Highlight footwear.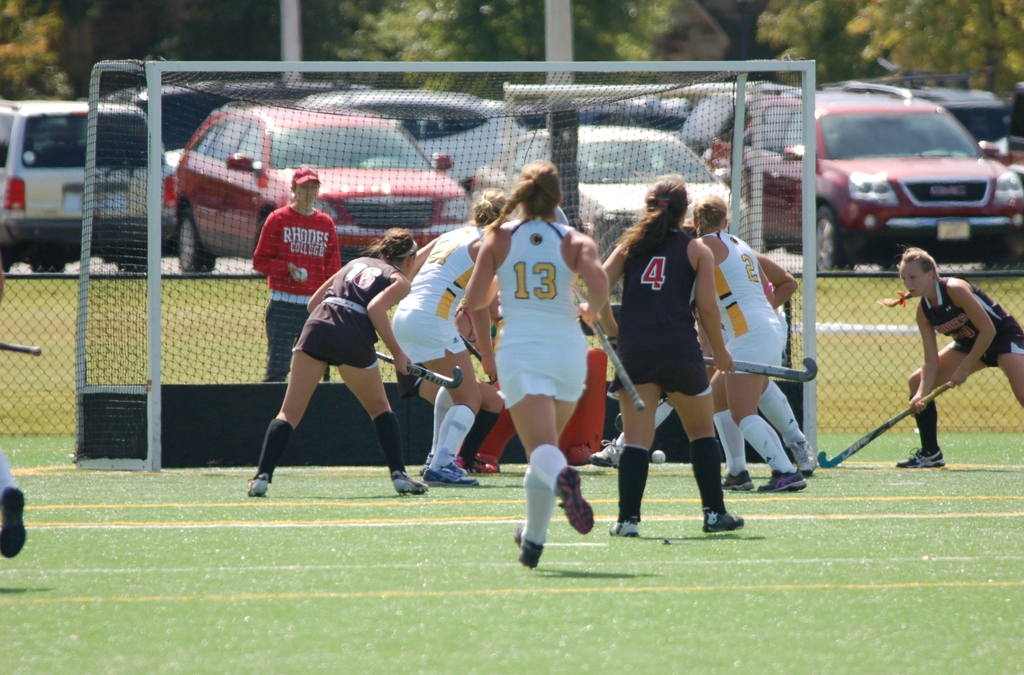
Highlighted region: 792,441,820,473.
